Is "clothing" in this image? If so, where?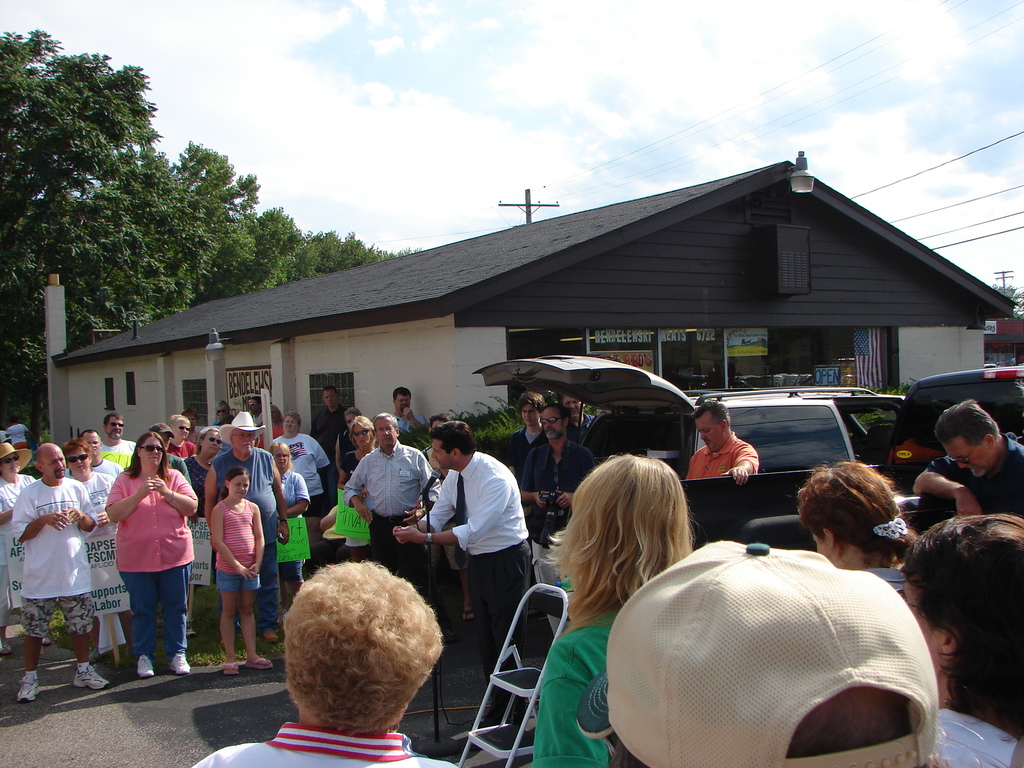
Yes, at rect(421, 450, 535, 552).
